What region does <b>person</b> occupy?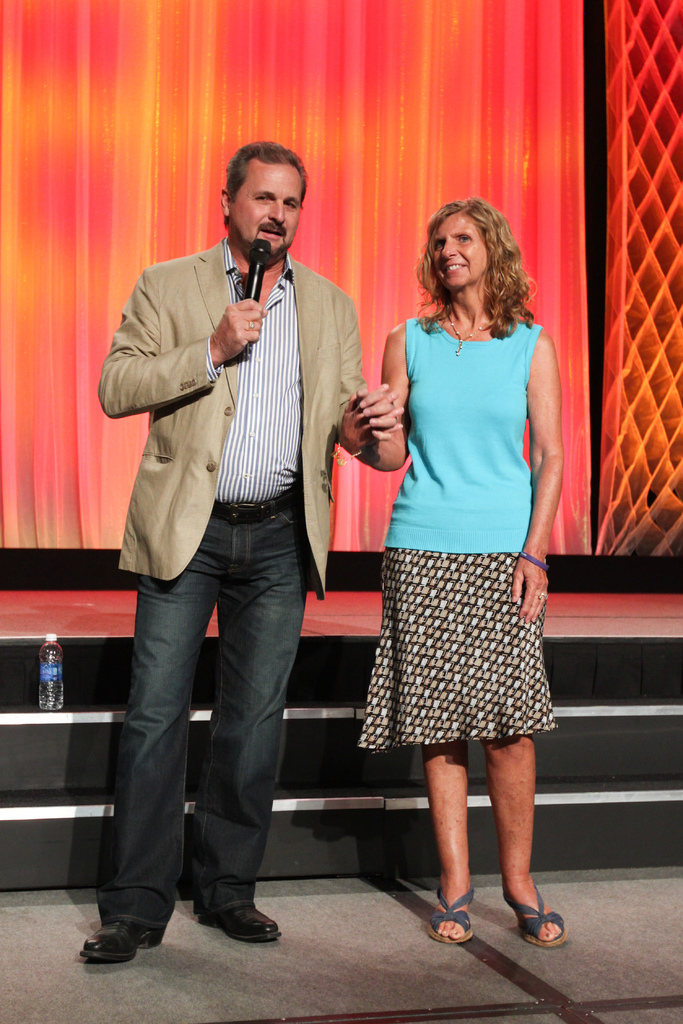
{"left": 358, "top": 196, "right": 568, "bottom": 947}.
